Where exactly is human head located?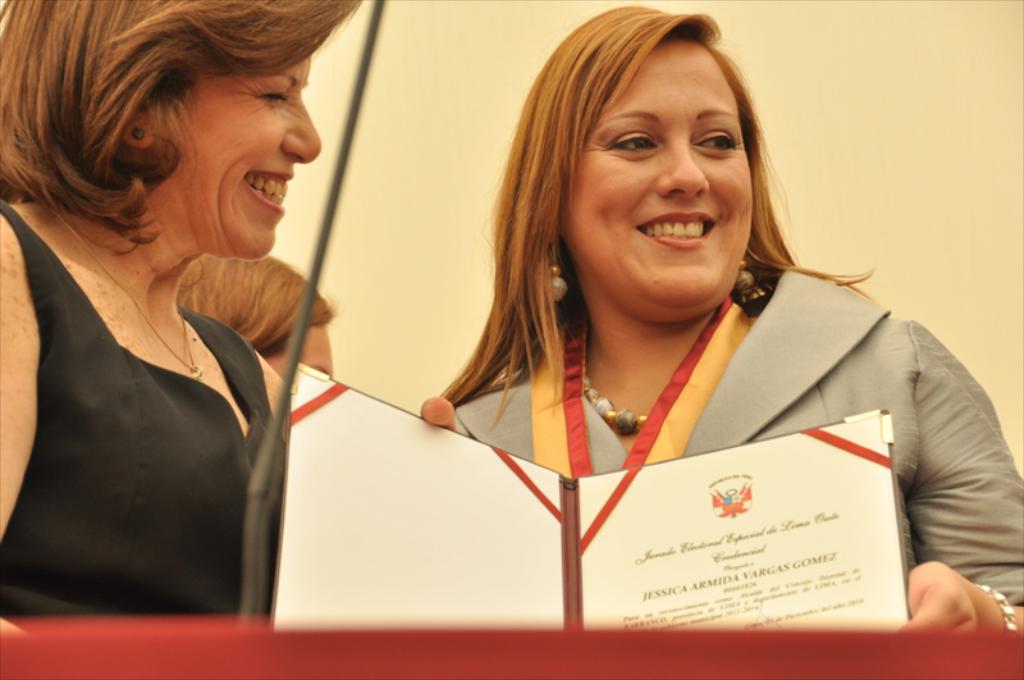
Its bounding box is <region>522, 6, 787, 301</region>.
